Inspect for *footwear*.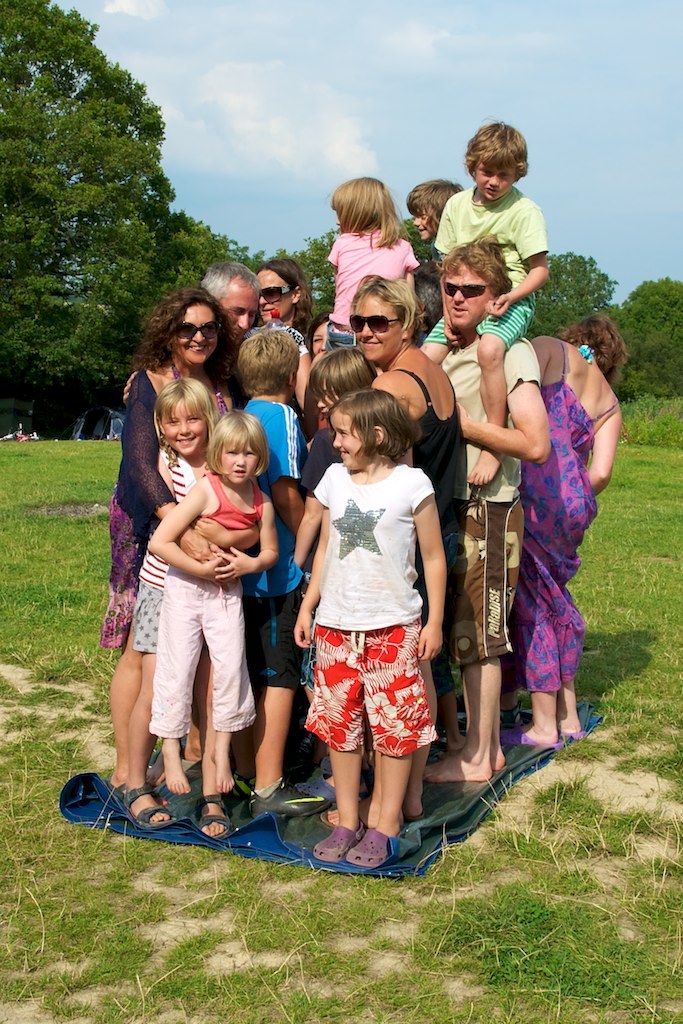
Inspection: region(309, 822, 358, 863).
